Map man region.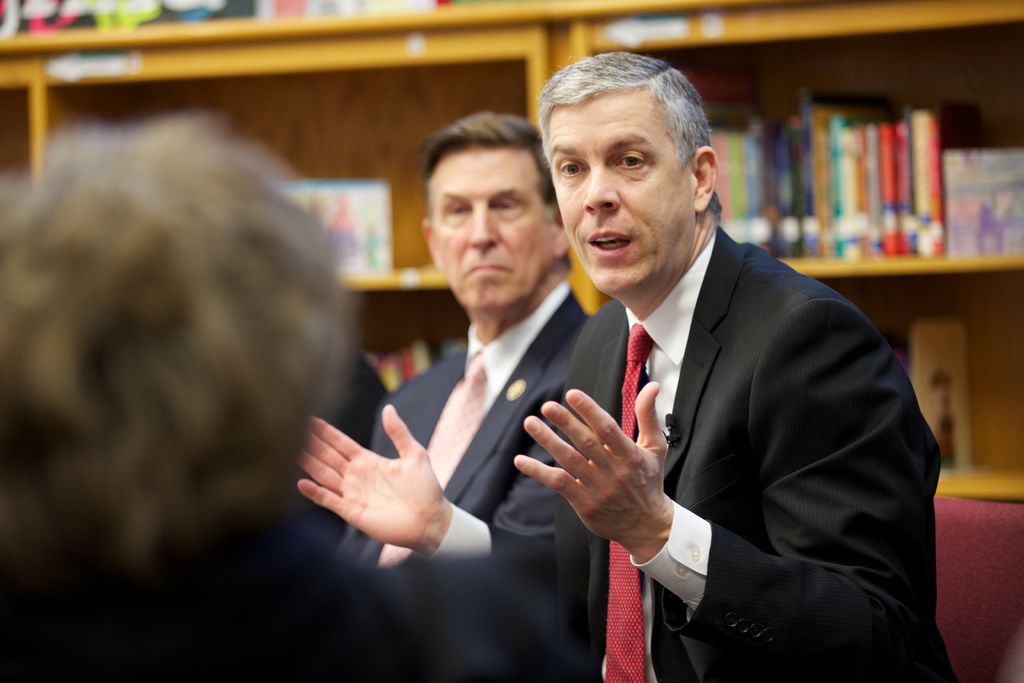
Mapped to x1=295 y1=47 x2=961 y2=682.
